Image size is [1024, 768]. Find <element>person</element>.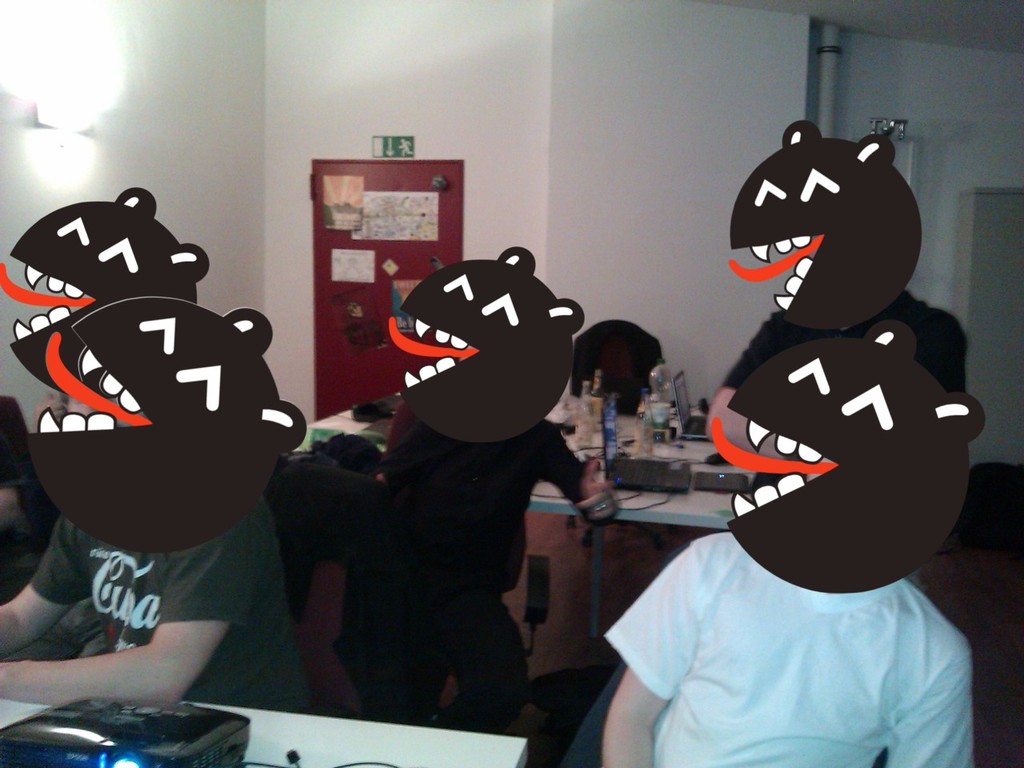
680,130,970,642.
